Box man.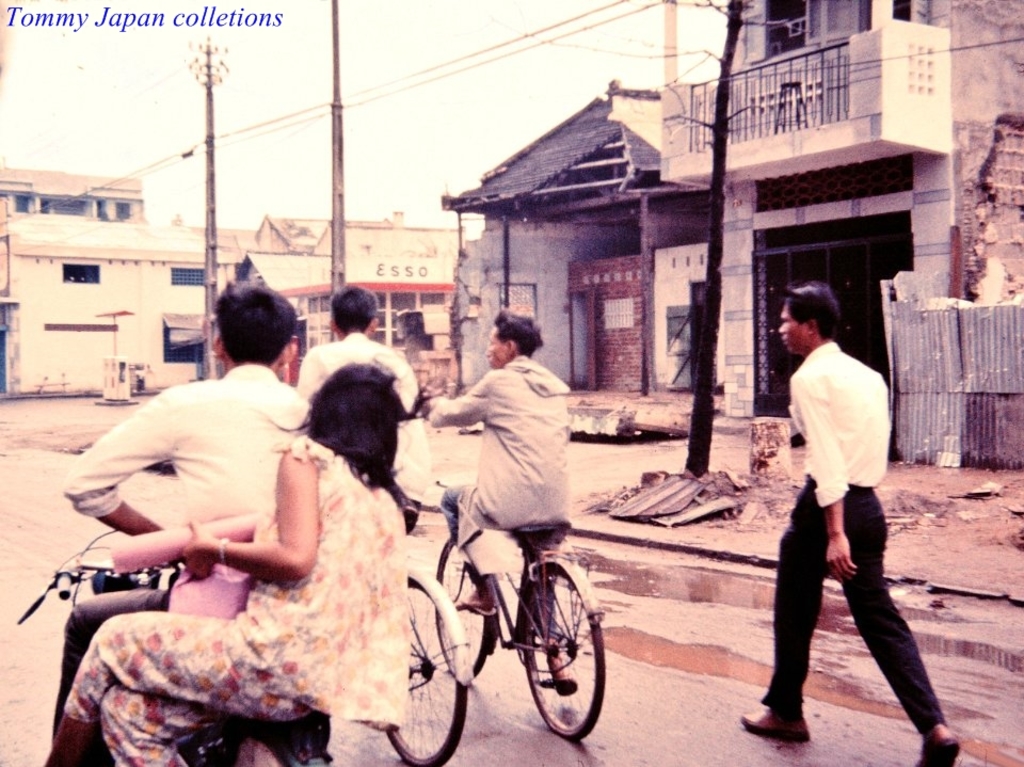
l=52, t=277, r=311, b=766.
